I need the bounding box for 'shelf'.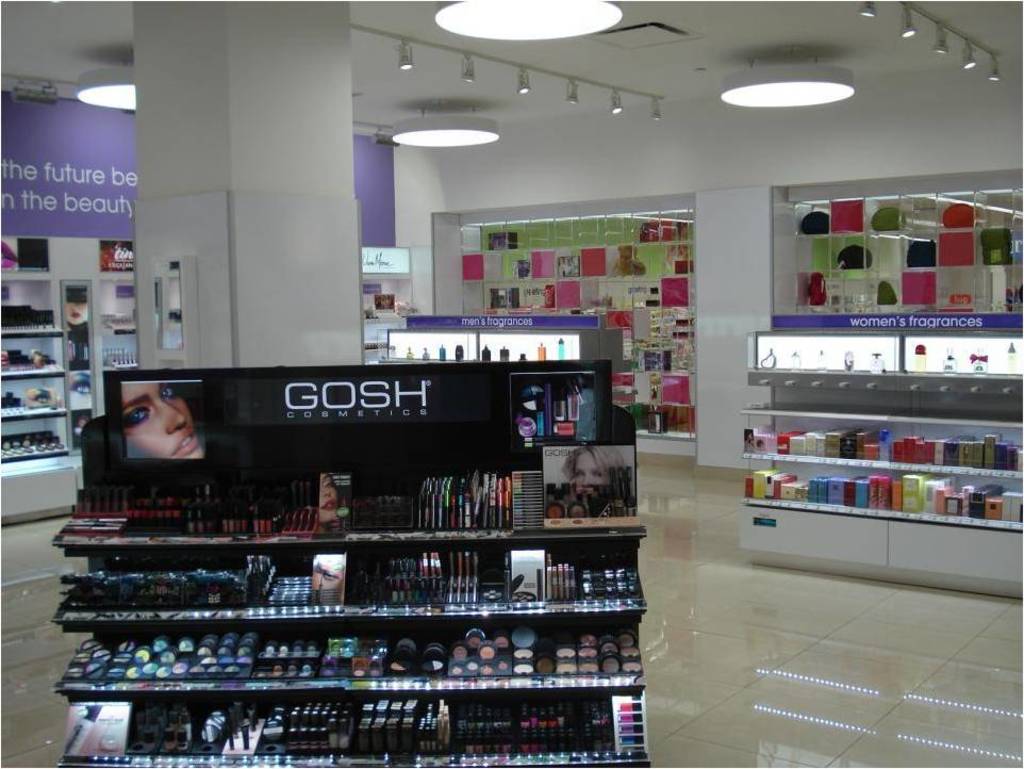
Here it is: 54, 404, 654, 768.
